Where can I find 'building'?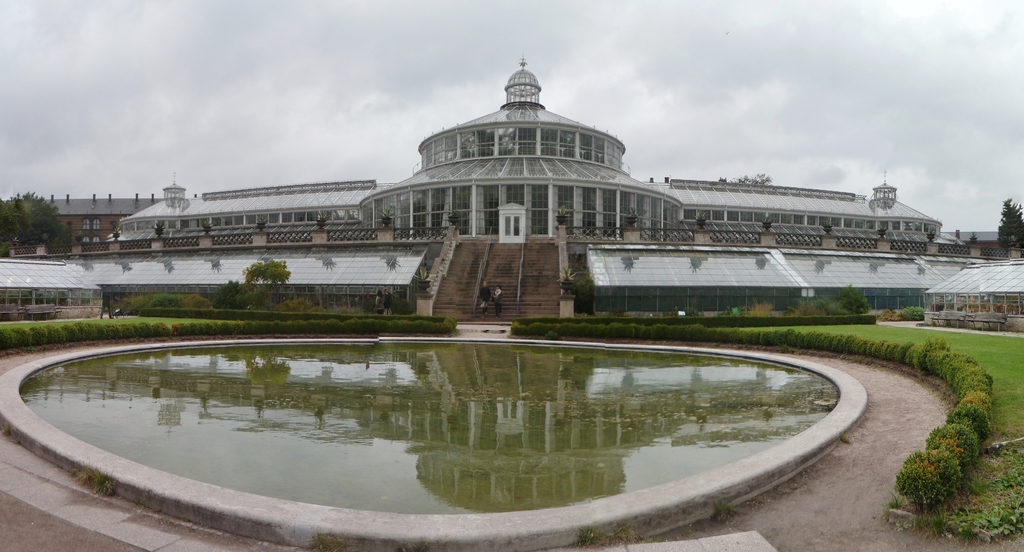
You can find it at [2,195,163,241].
